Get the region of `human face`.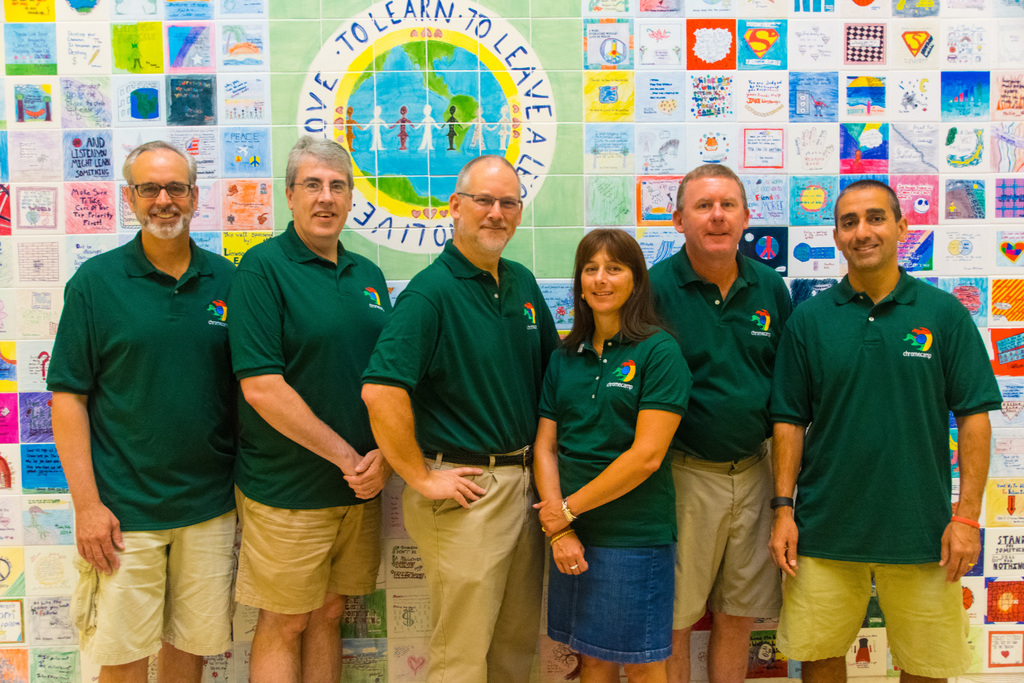
832:190:893:261.
